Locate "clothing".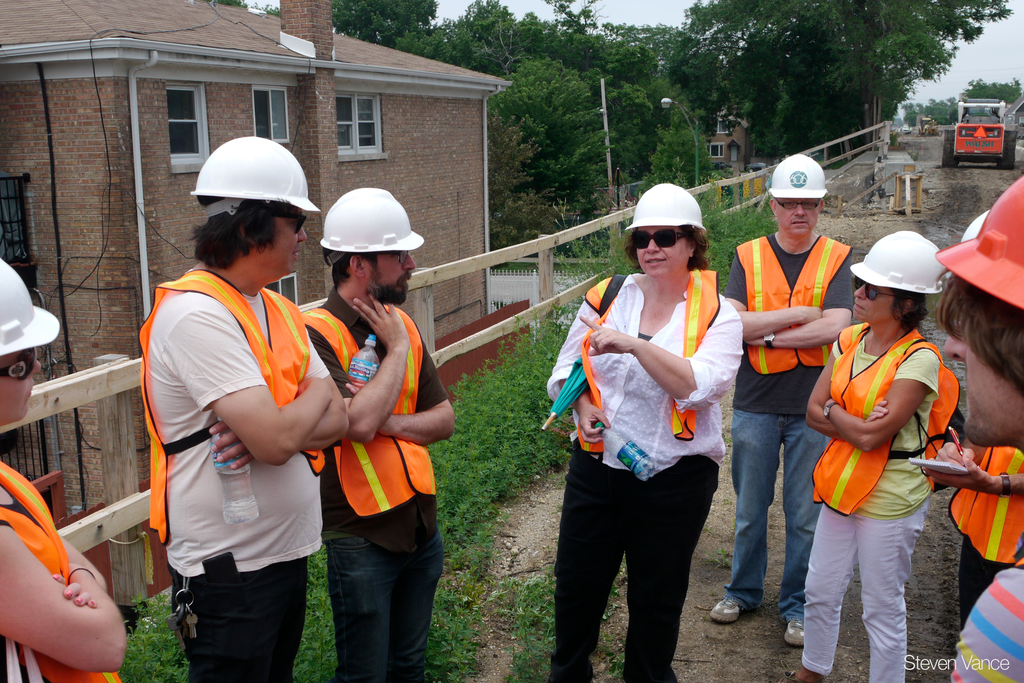
Bounding box: (left=794, top=498, right=937, bottom=682).
